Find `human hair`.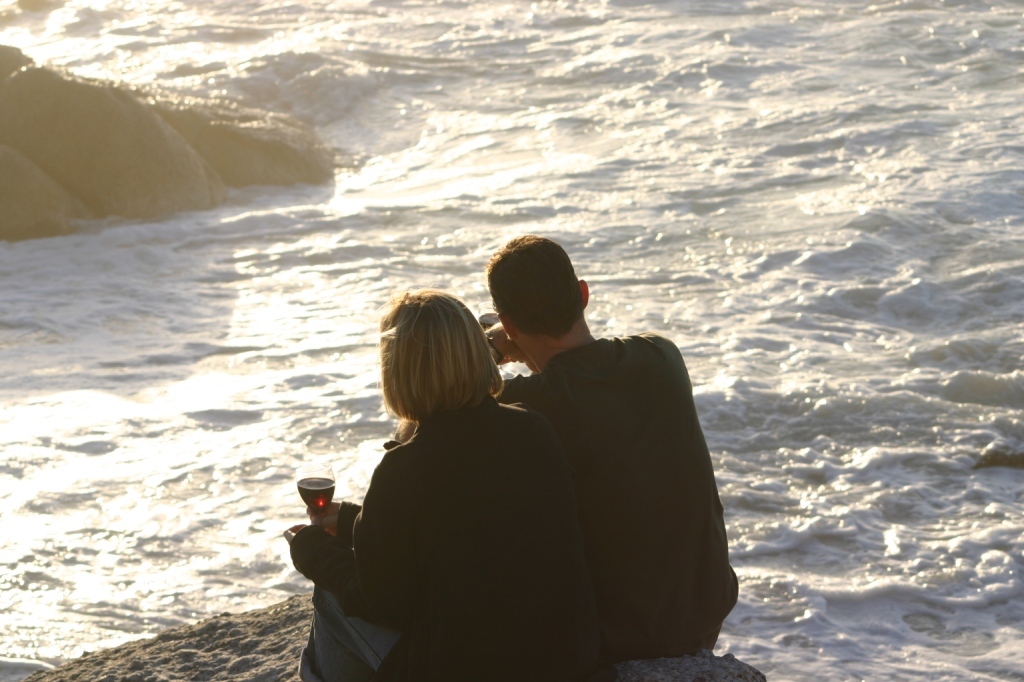
(482, 233, 587, 336).
